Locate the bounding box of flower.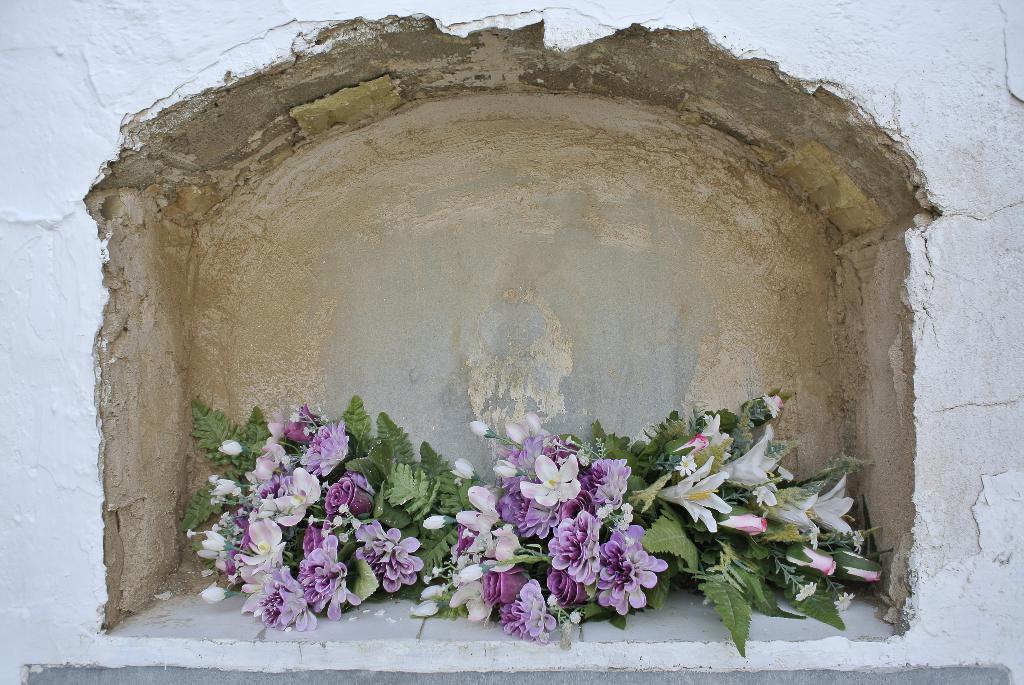
Bounding box: [356, 529, 420, 610].
